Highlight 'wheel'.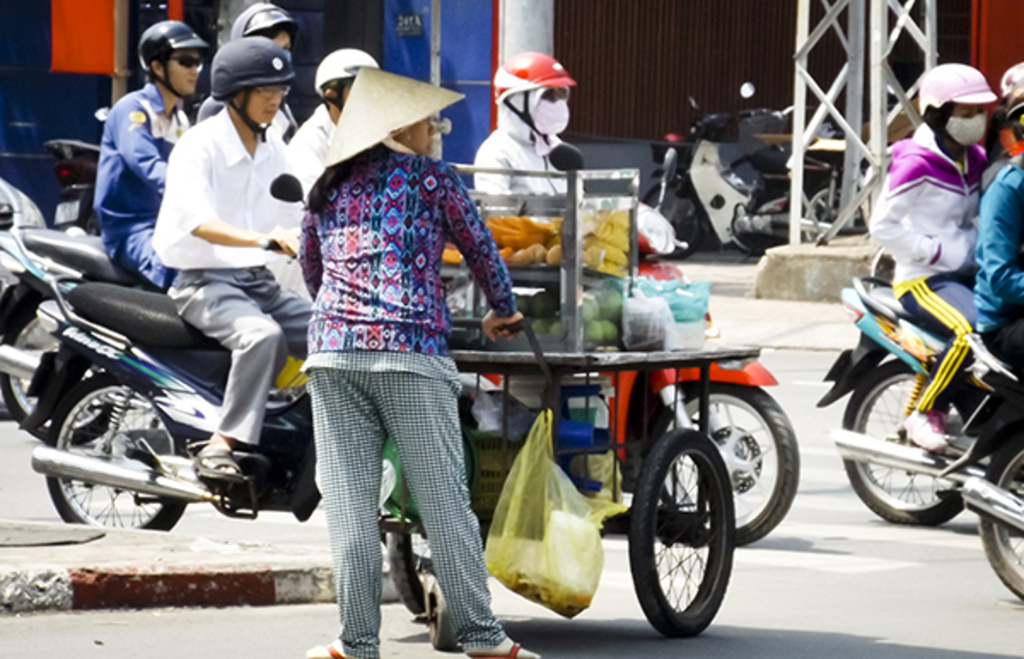
Highlighted region: (638, 429, 742, 632).
